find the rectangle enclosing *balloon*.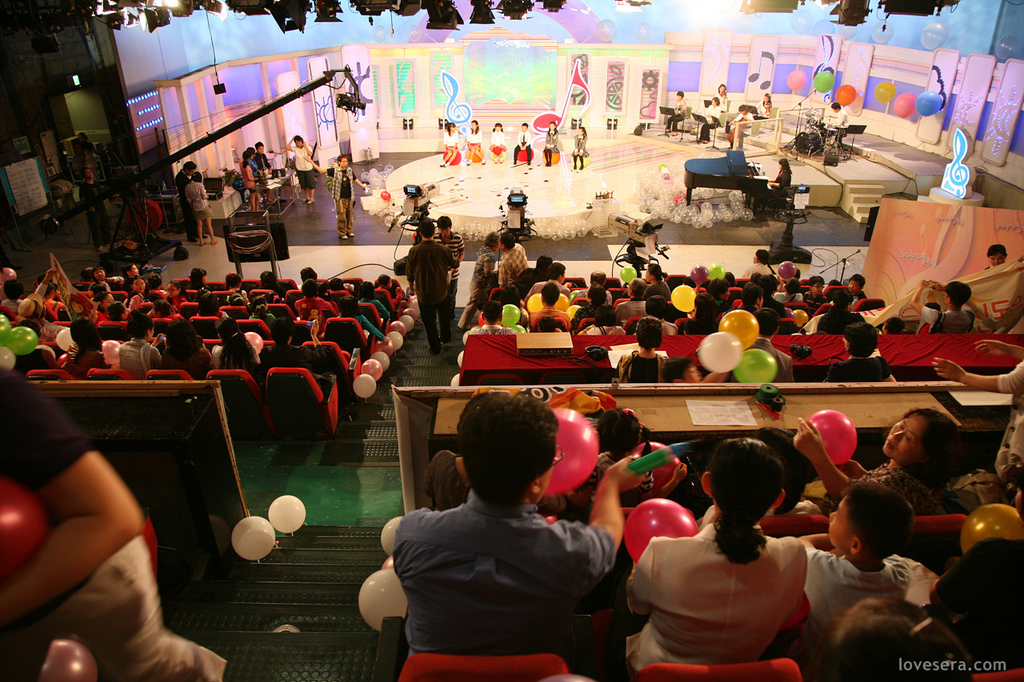
401/315/413/331.
